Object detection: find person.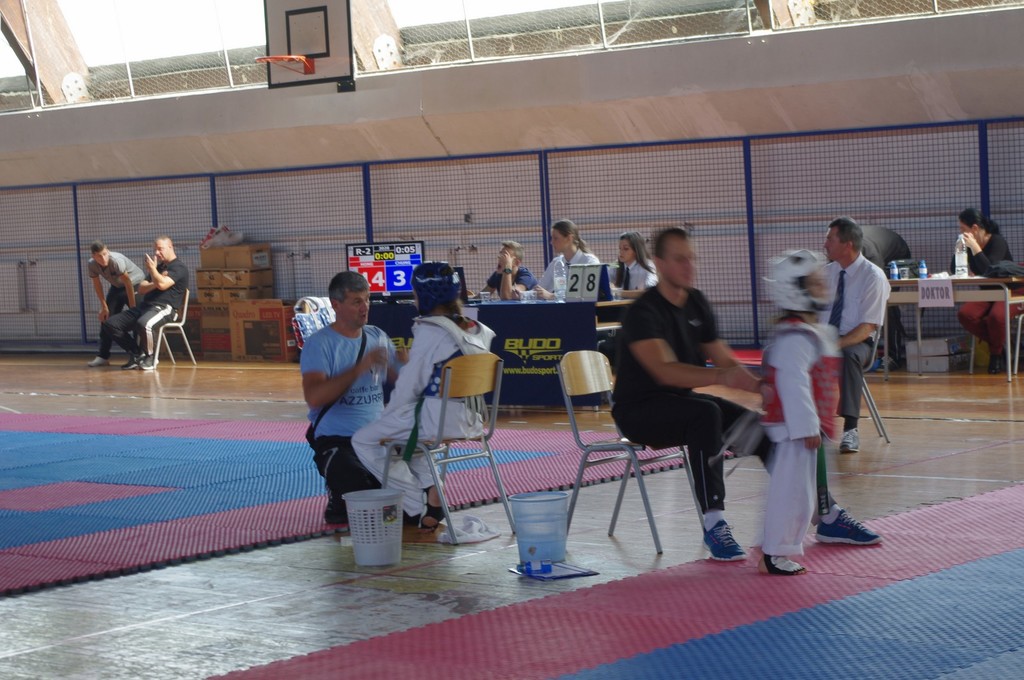
bbox=[353, 264, 484, 532].
